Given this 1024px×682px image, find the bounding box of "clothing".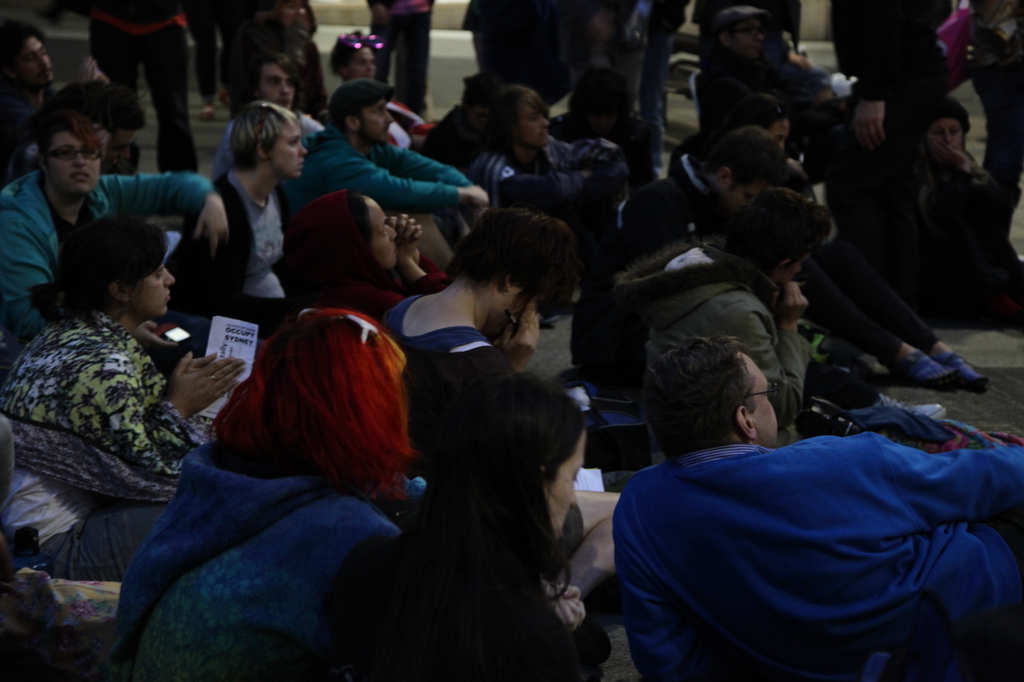
168,169,308,335.
